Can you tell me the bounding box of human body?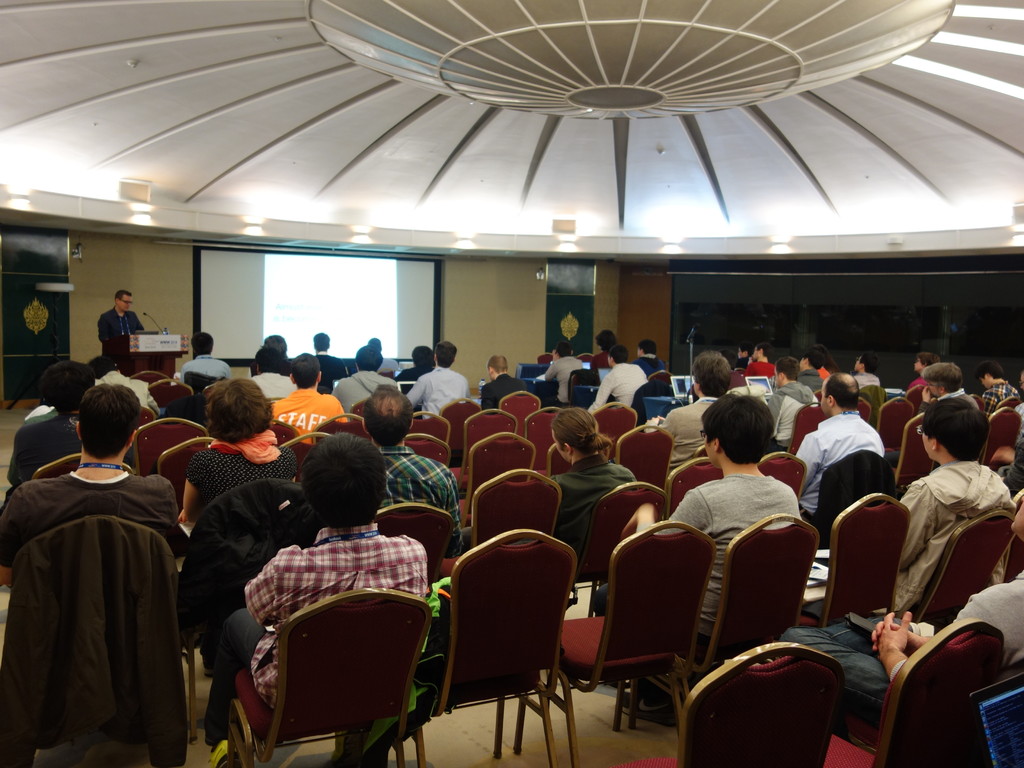
{"x1": 213, "y1": 467, "x2": 433, "y2": 746}.
